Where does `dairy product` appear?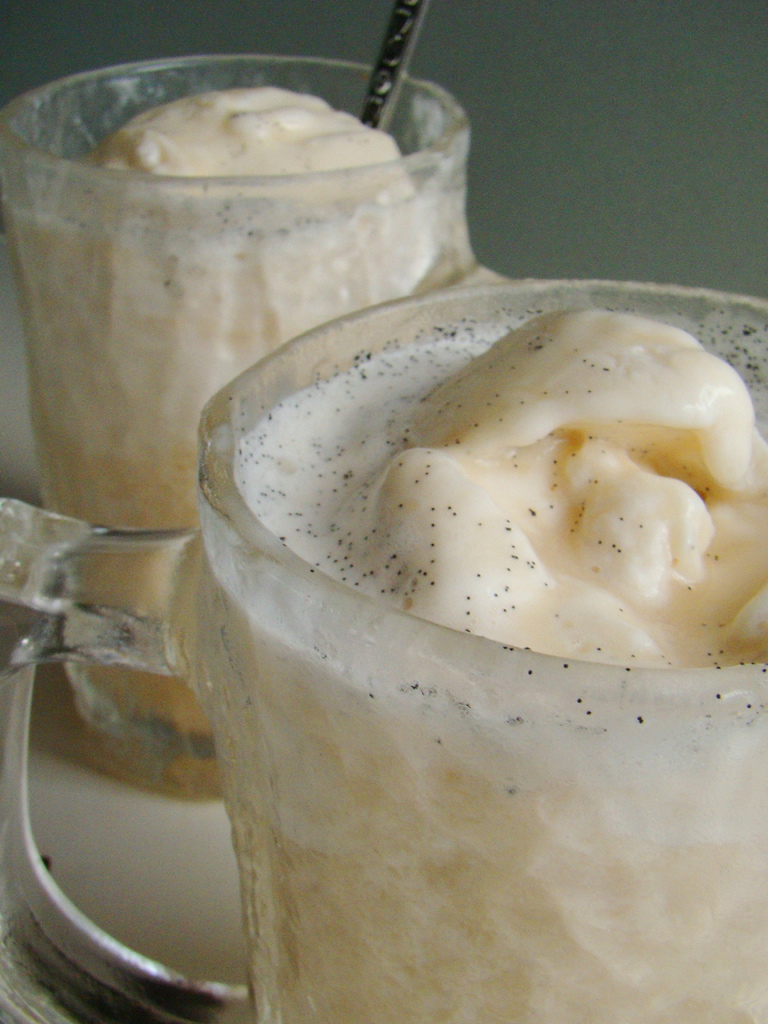
Appears at 173:282:767:703.
